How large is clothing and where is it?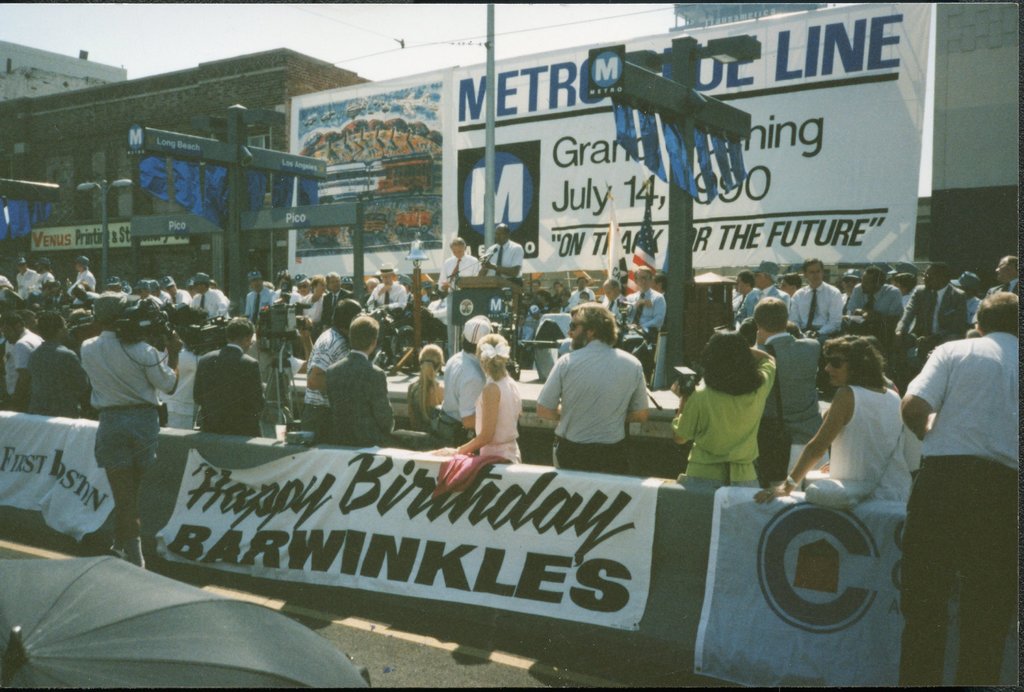
Bounding box: <box>18,262,34,303</box>.
